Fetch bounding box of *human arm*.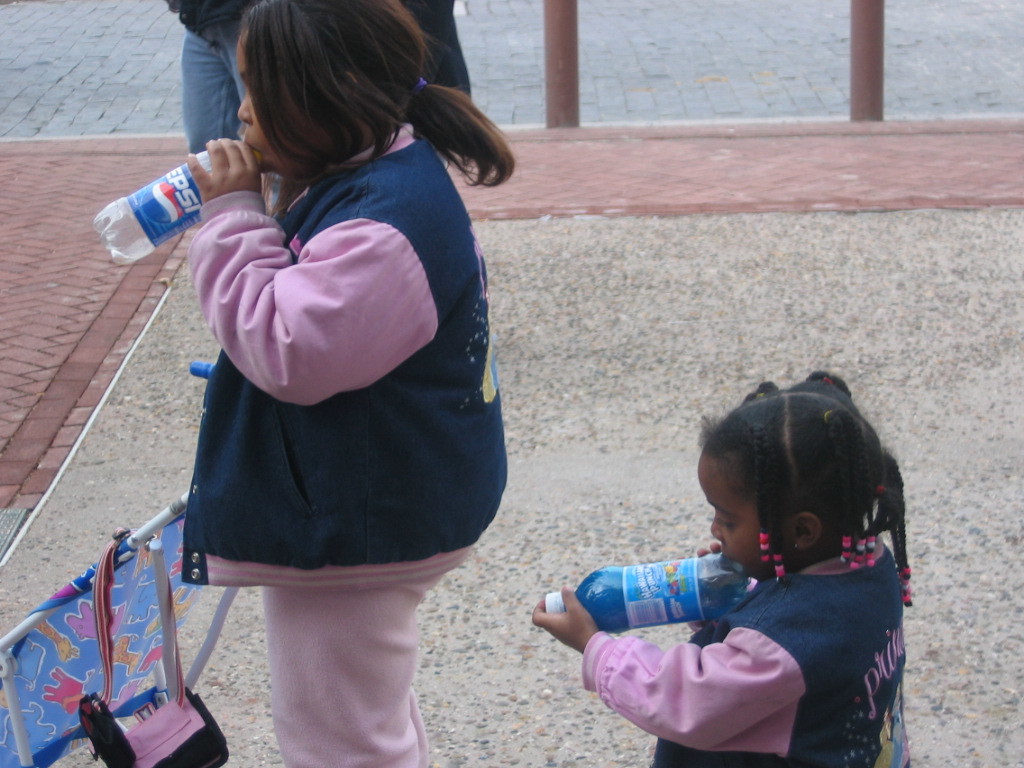
Bbox: rect(181, 178, 438, 424).
